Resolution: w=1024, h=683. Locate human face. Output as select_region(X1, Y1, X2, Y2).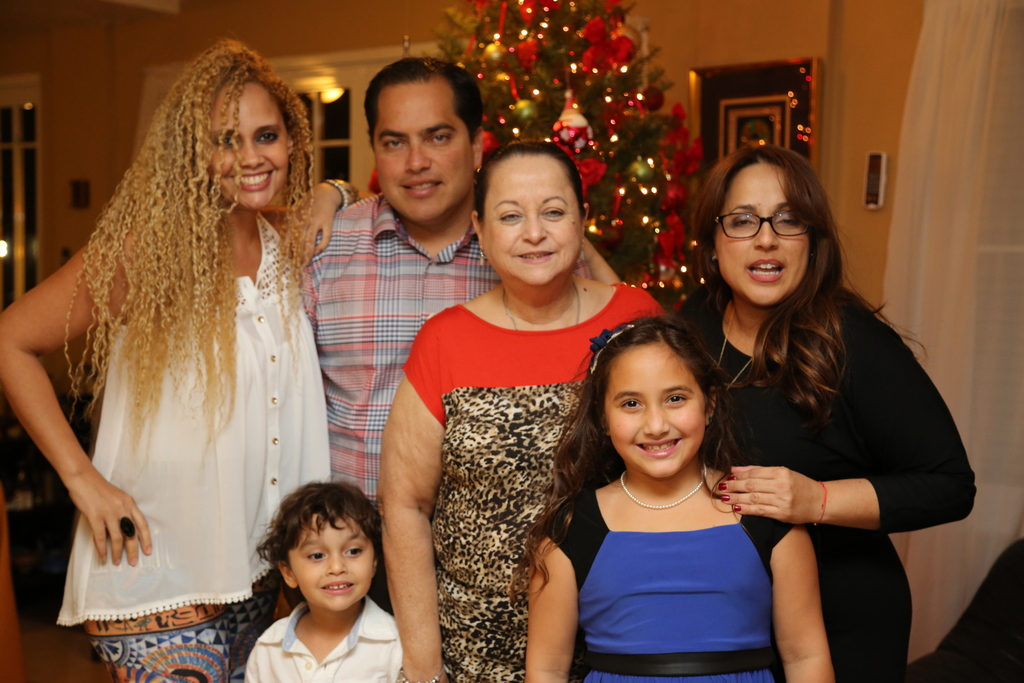
select_region(284, 514, 374, 608).
